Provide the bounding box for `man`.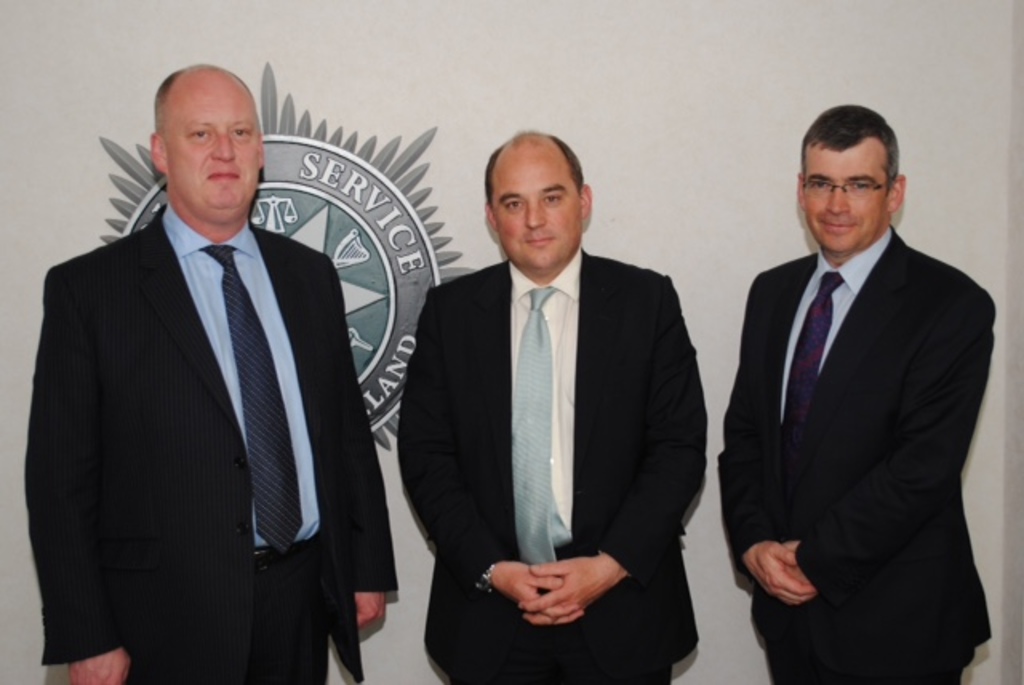
(707, 86, 1005, 684).
